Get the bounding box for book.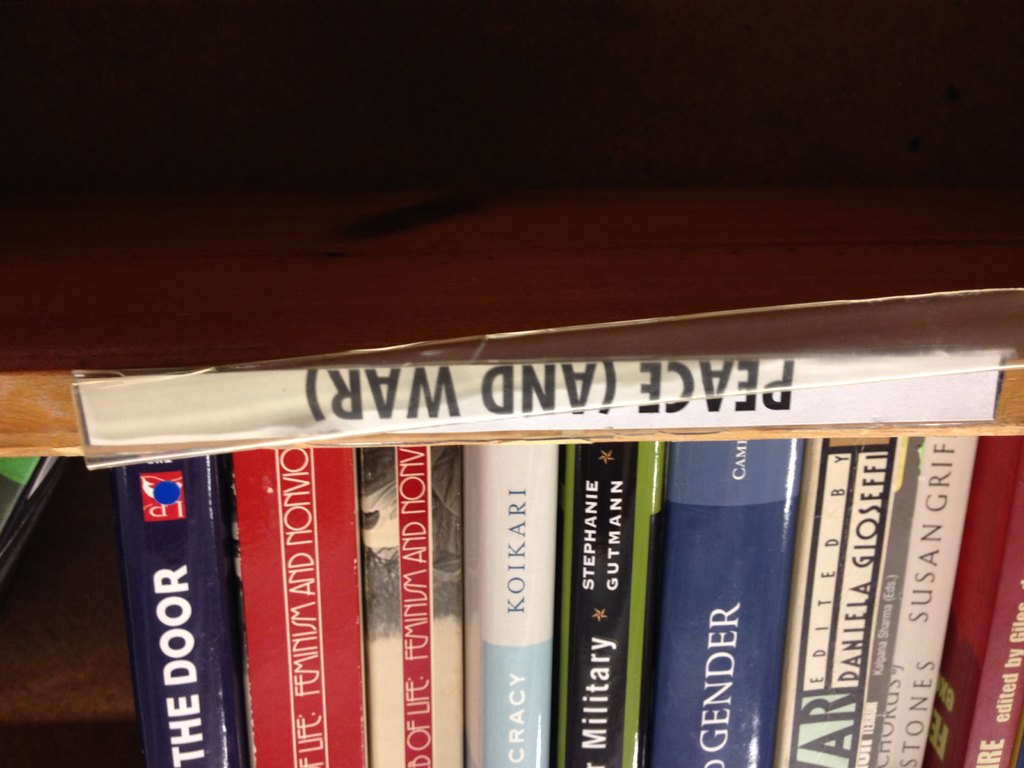
bbox=[769, 435, 898, 767].
